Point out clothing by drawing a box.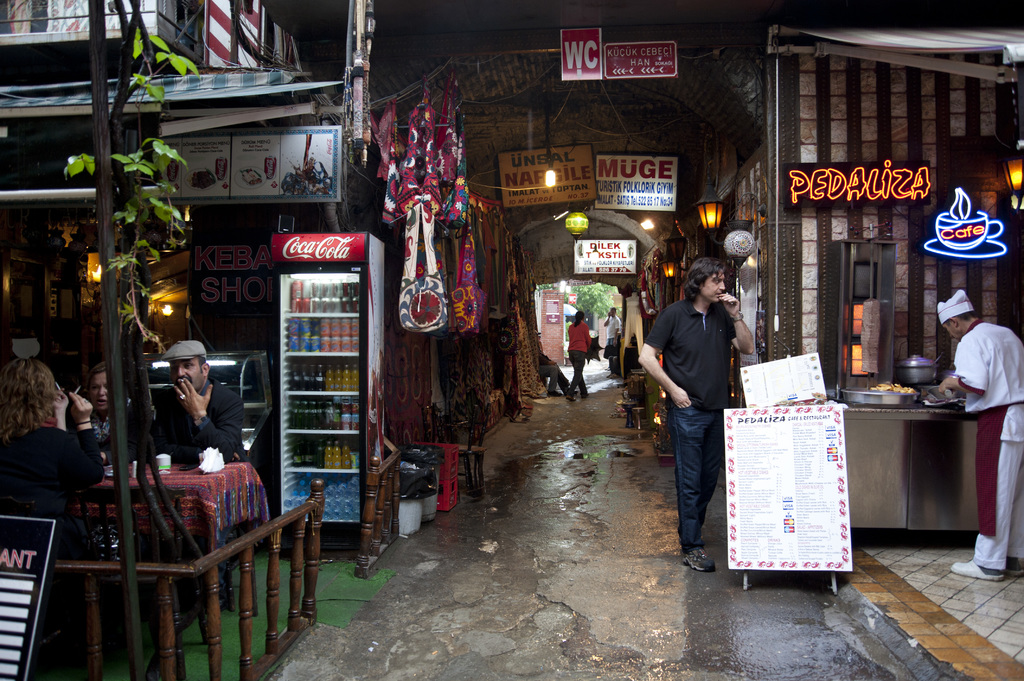
bbox=(601, 311, 622, 357).
